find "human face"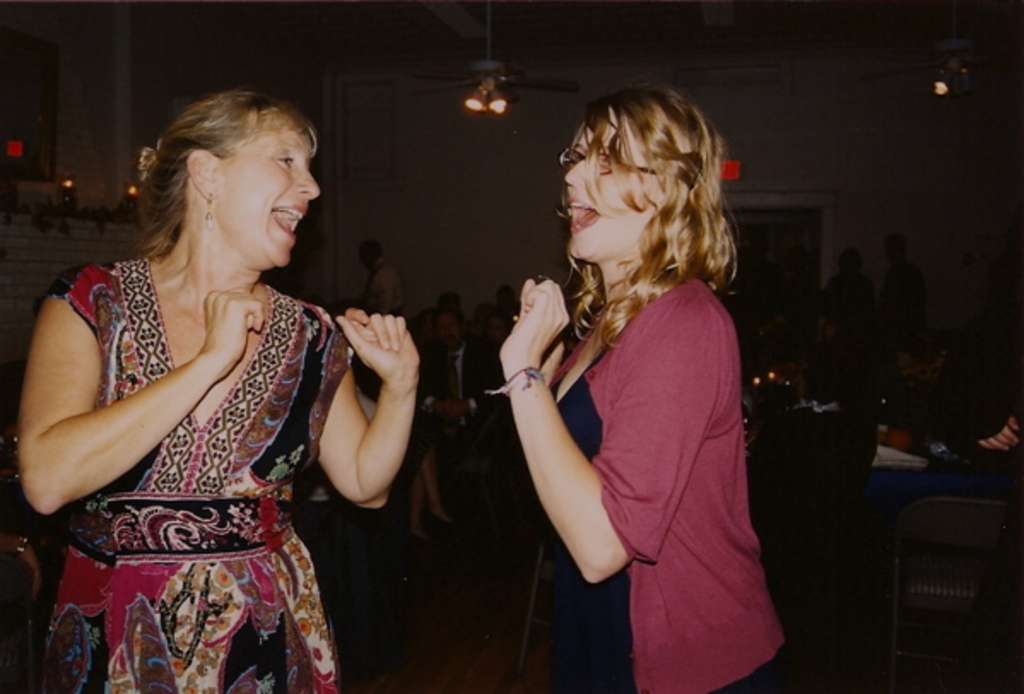
{"x1": 557, "y1": 126, "x2": 653, "y2": 265}
